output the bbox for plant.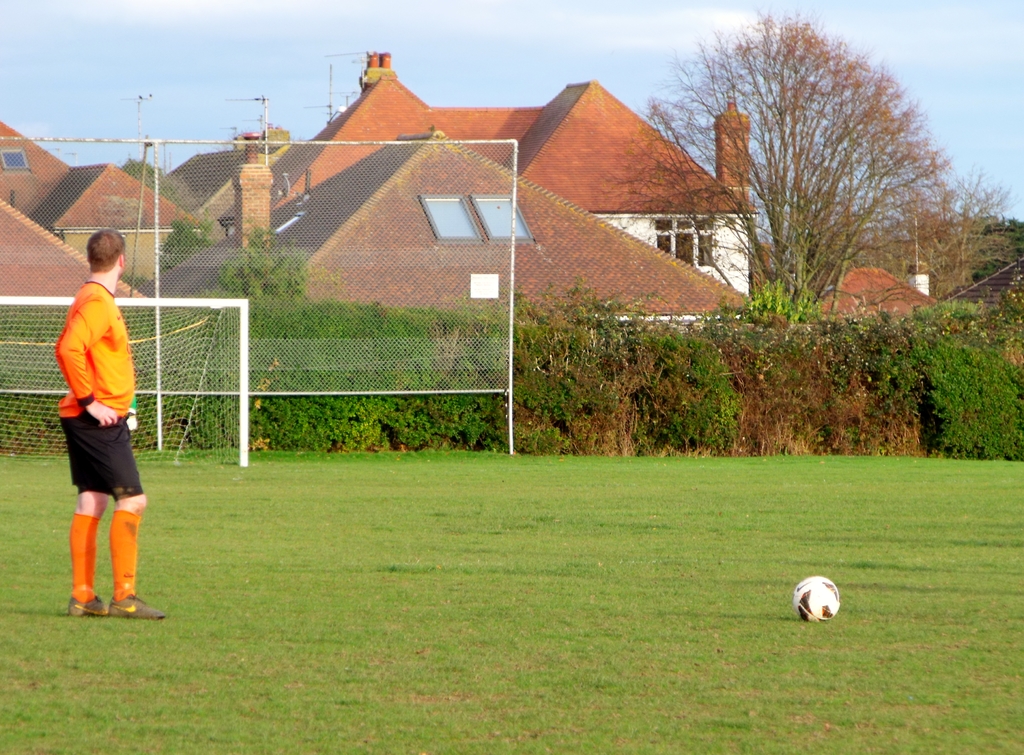
crop(831, 289, 901, 332).
